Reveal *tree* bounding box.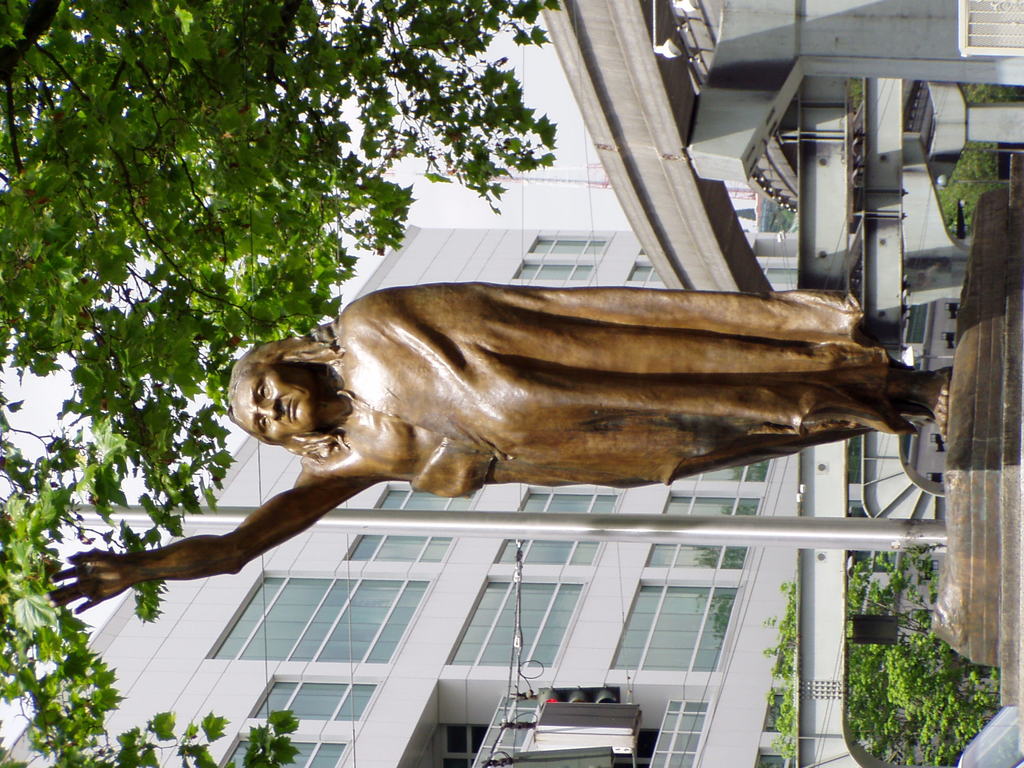
Revealed: 0/4/553/767.
